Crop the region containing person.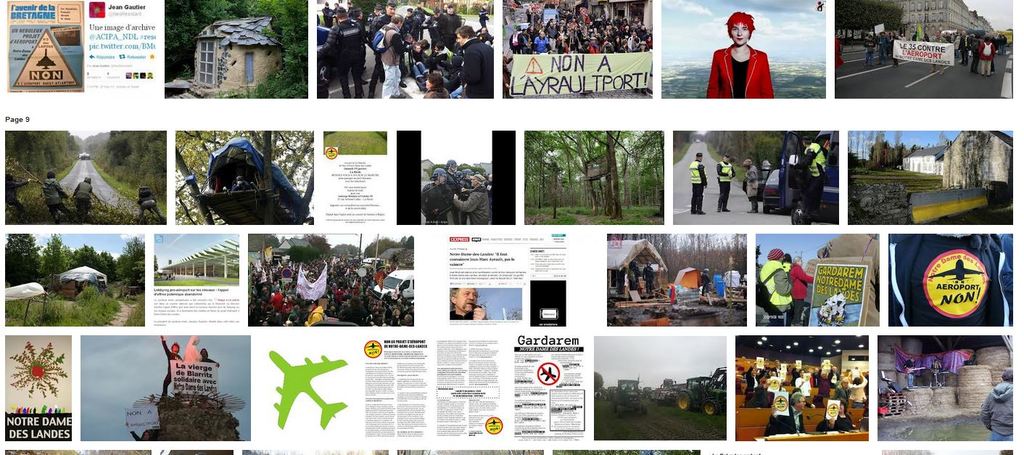
Crop region: region(197, 348, 219, 364).
